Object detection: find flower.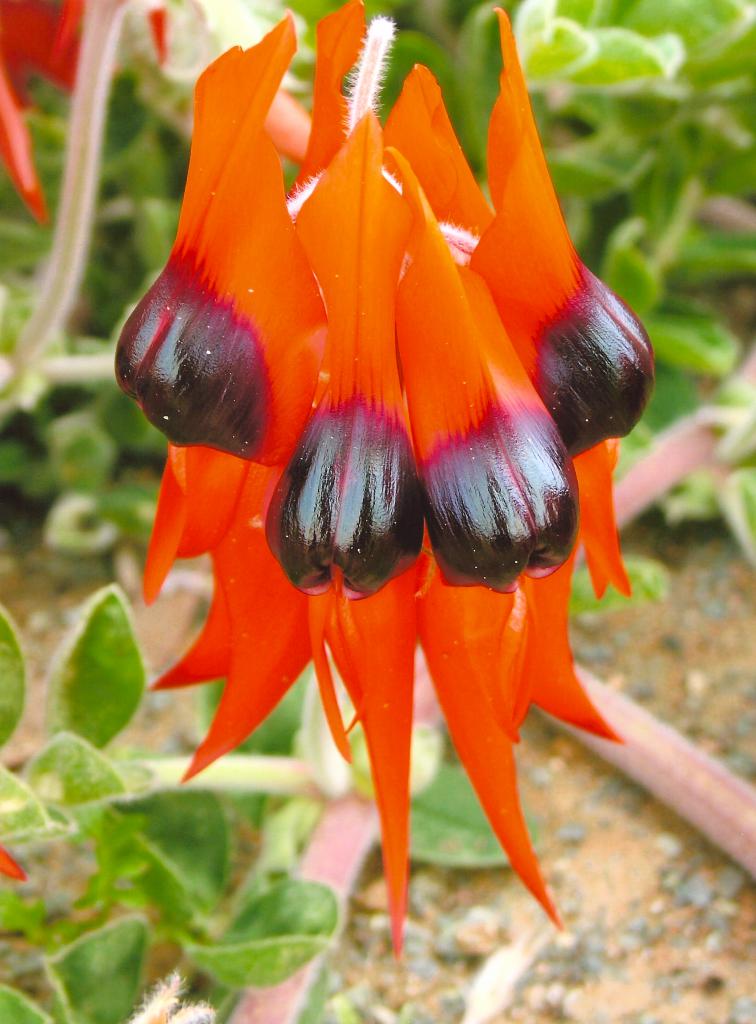
BBox(0, 0, 334, 225).
